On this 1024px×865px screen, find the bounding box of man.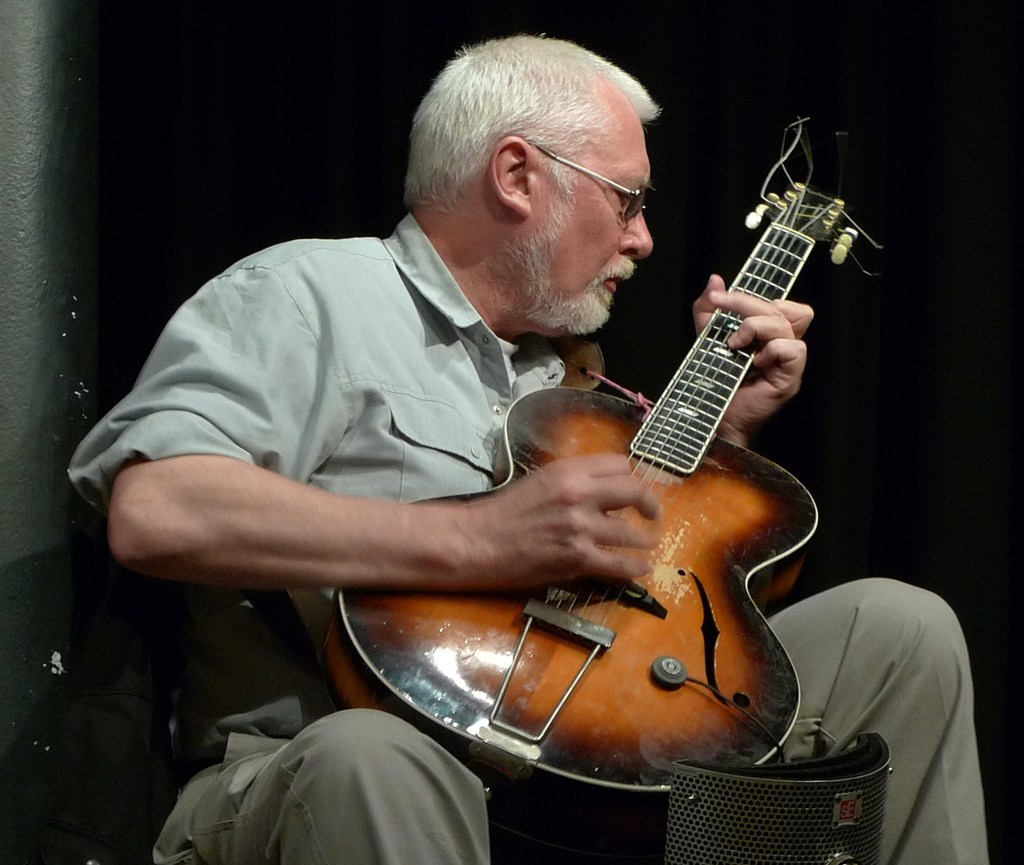
Bounding box: (68, 36, 989, 864).
